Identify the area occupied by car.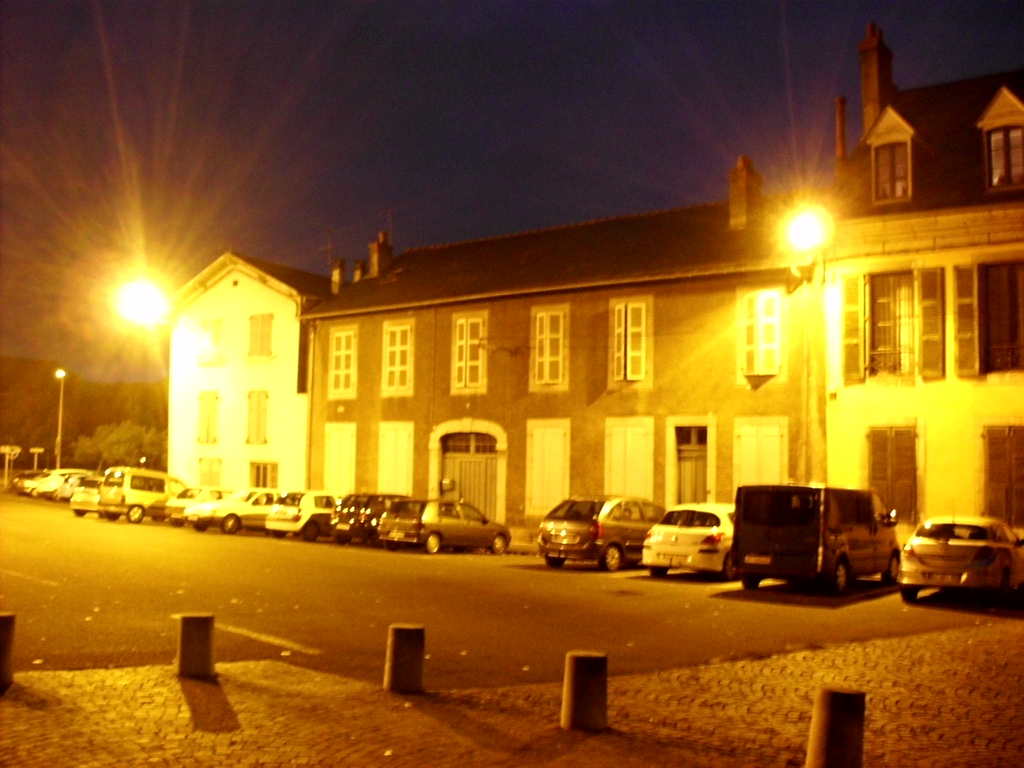
Area: <box>272,482,348,544</box>.
